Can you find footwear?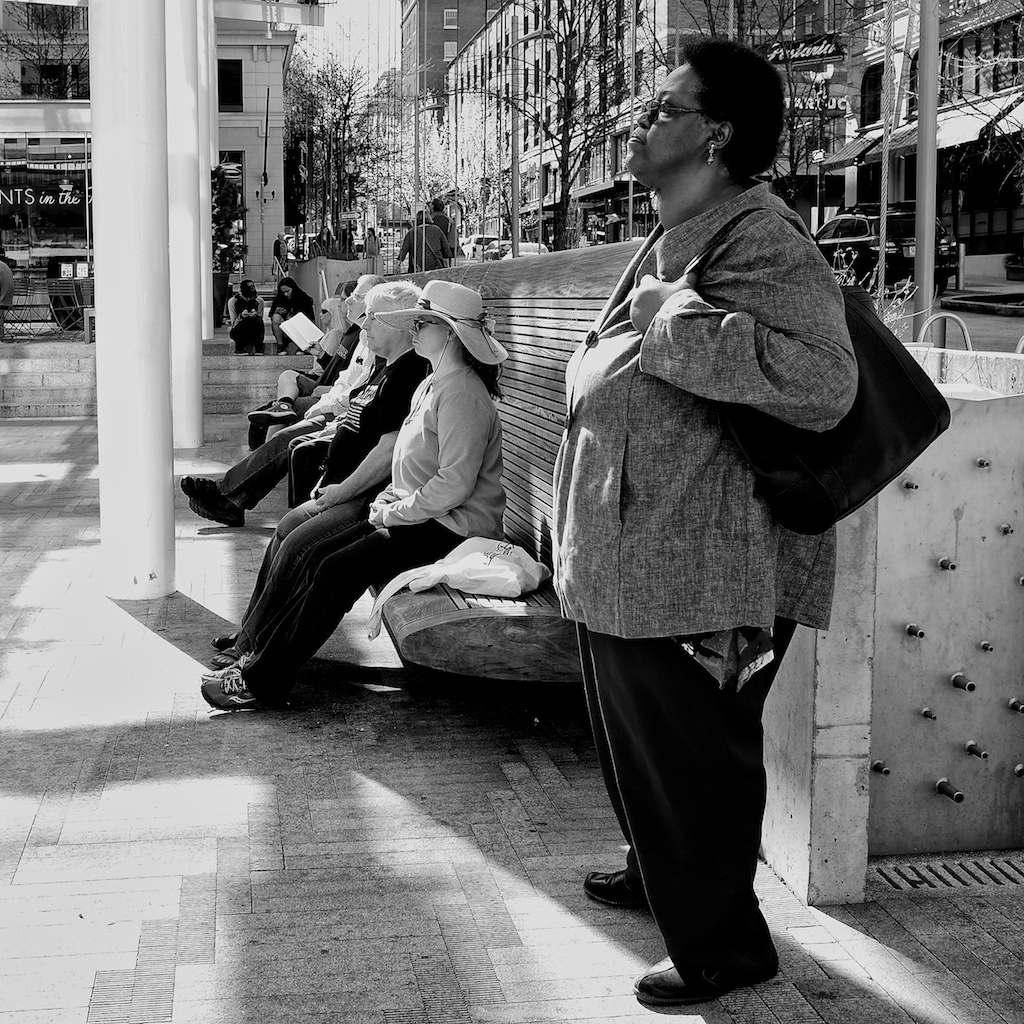
Yes, bounding box: rect(188, 501, 238, 533).
